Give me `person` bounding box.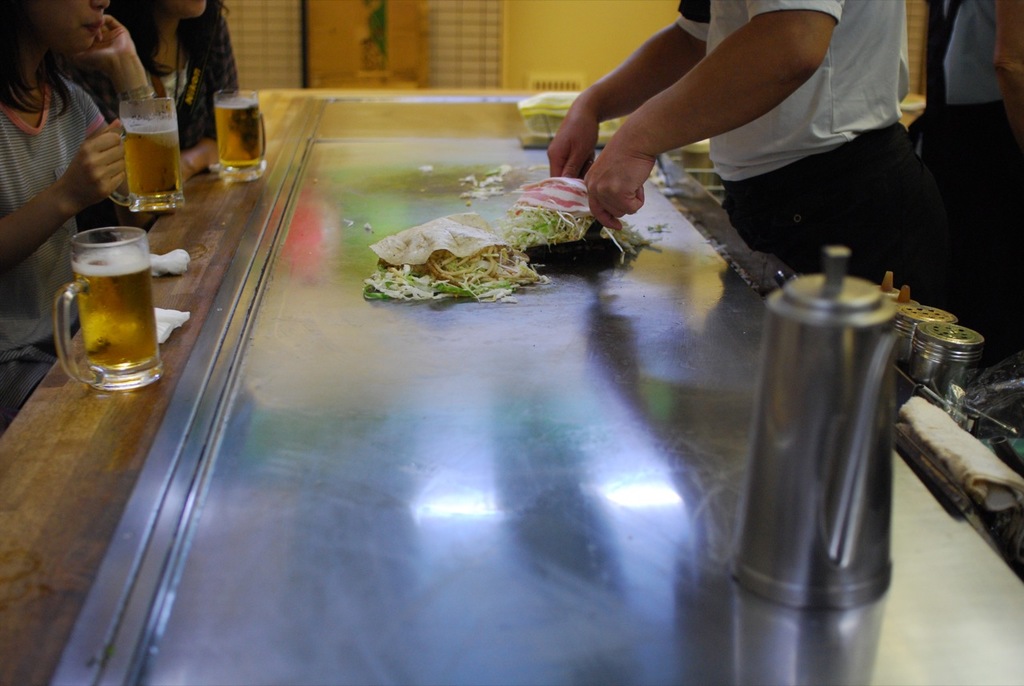
99 0 250 183.
